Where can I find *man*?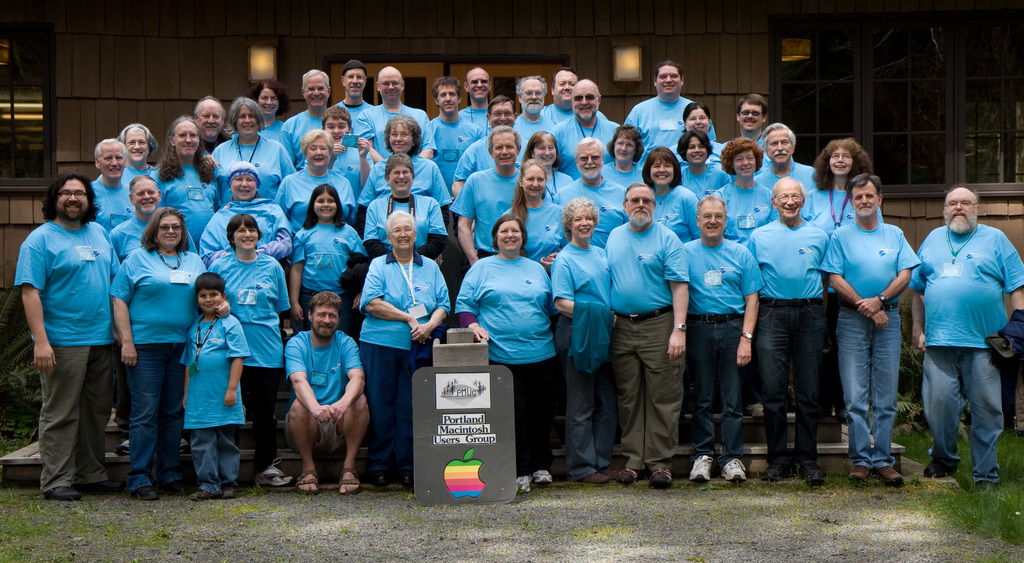
You can find it at x1=604, y1=183, x2=688, y2=488.
